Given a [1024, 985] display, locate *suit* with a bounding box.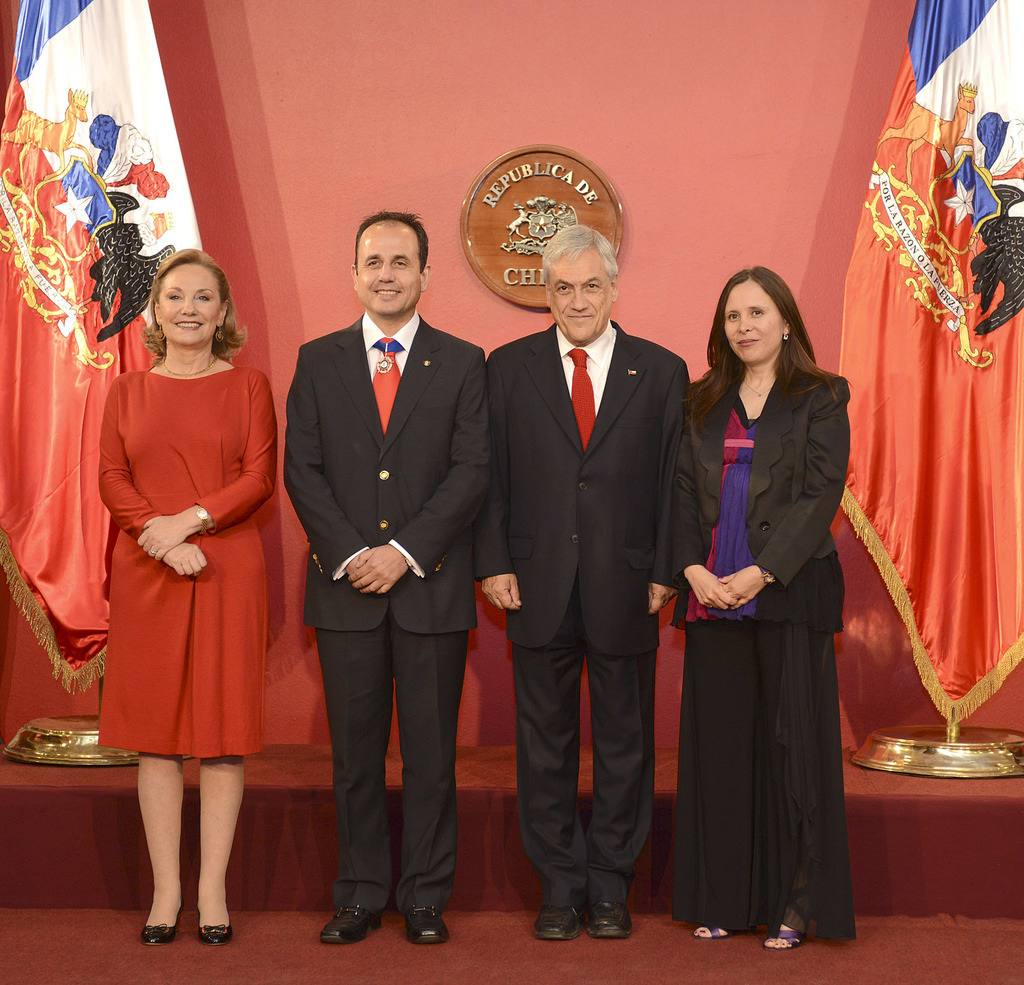
Located: bbox=[483, 317, 696, 897].
